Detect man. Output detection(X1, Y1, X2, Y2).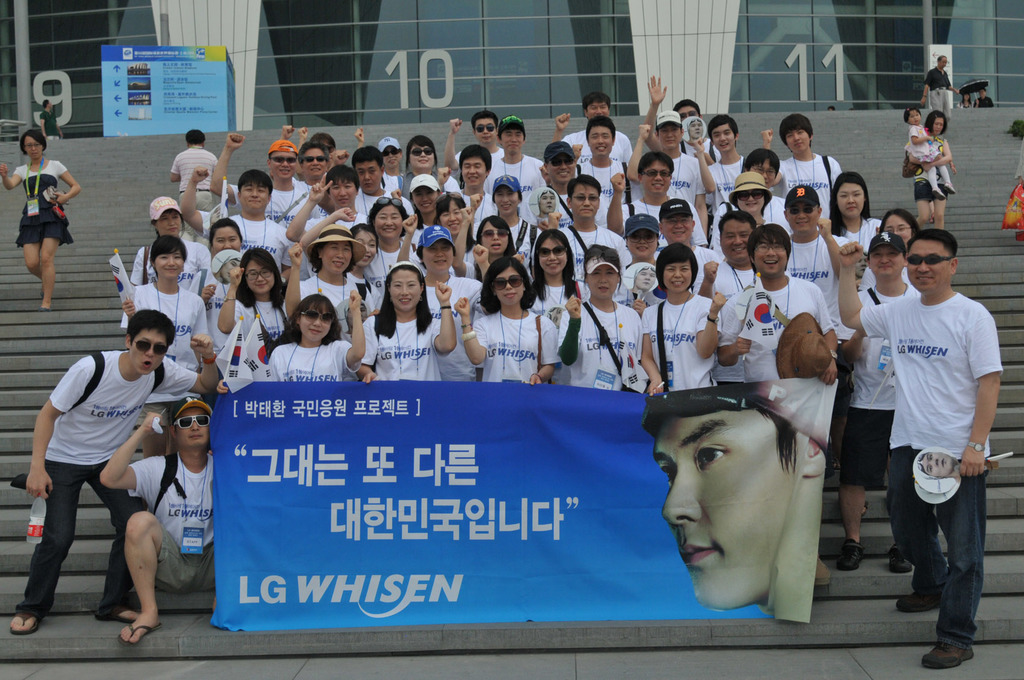
detection(627, 111, 714, 223).
